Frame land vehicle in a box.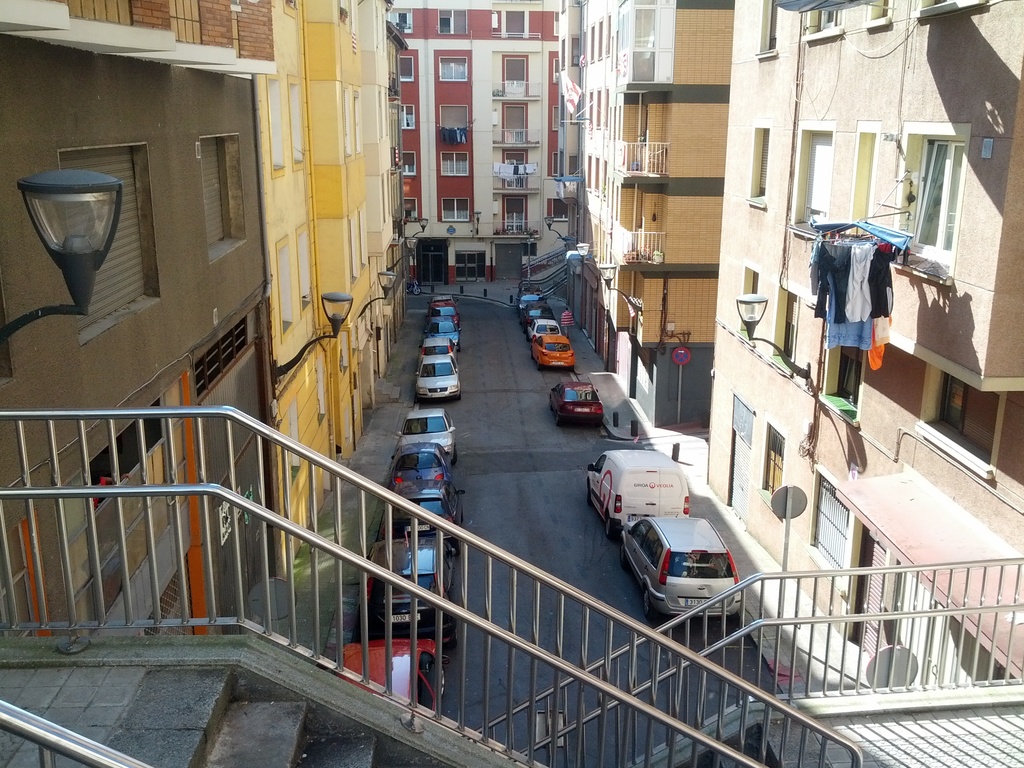
<box>426,315,464,352</box>.
